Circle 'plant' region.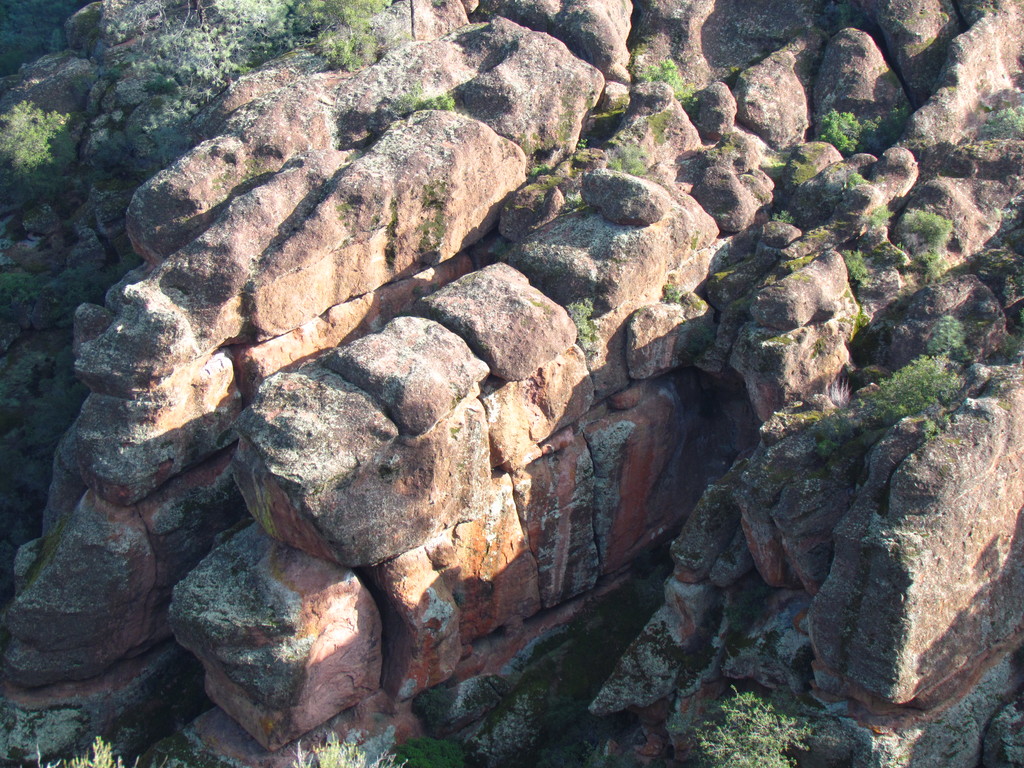
Region: pyautogui.locateOnScreen(283, 726, 405, 767).
